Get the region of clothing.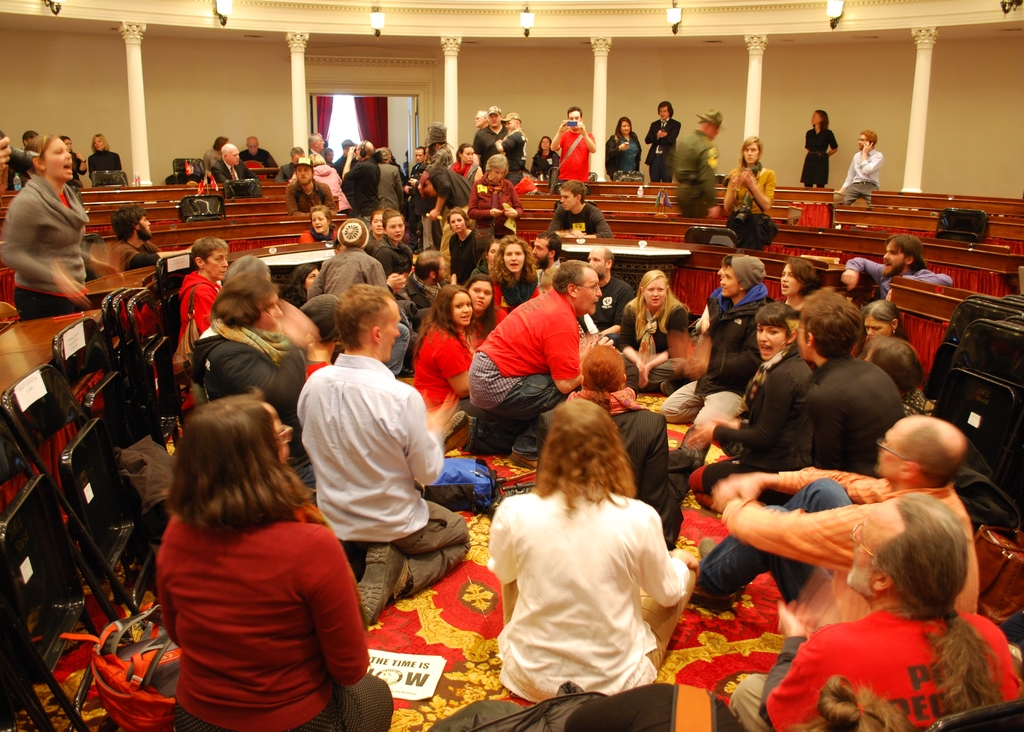
locate(618, 305, 685, 354).
